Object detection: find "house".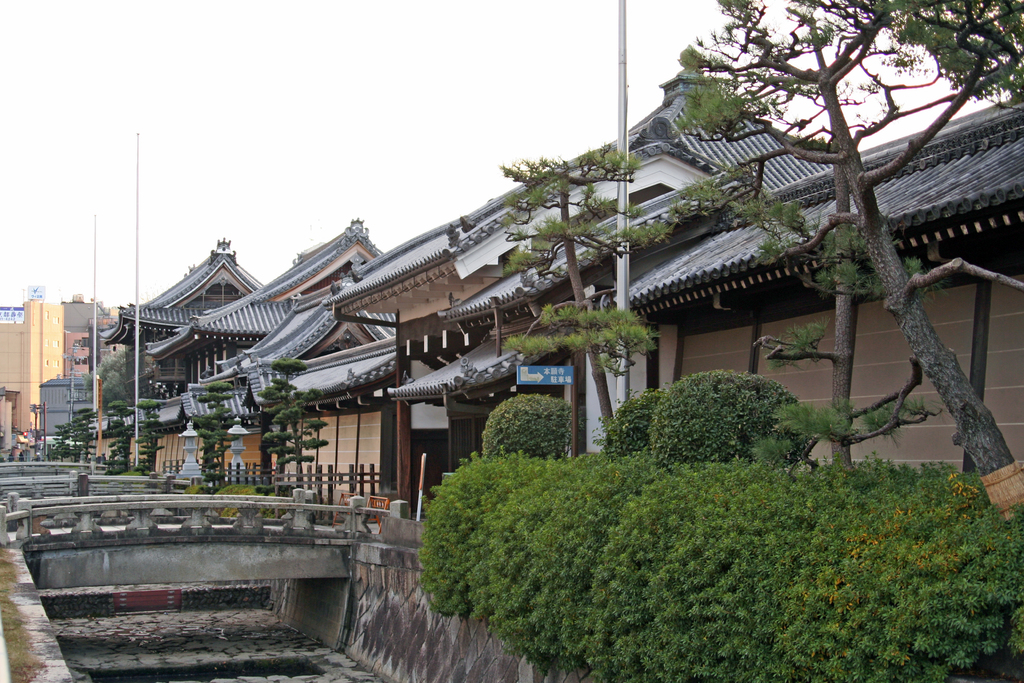
l=145, t=295, r=307, b=381.
